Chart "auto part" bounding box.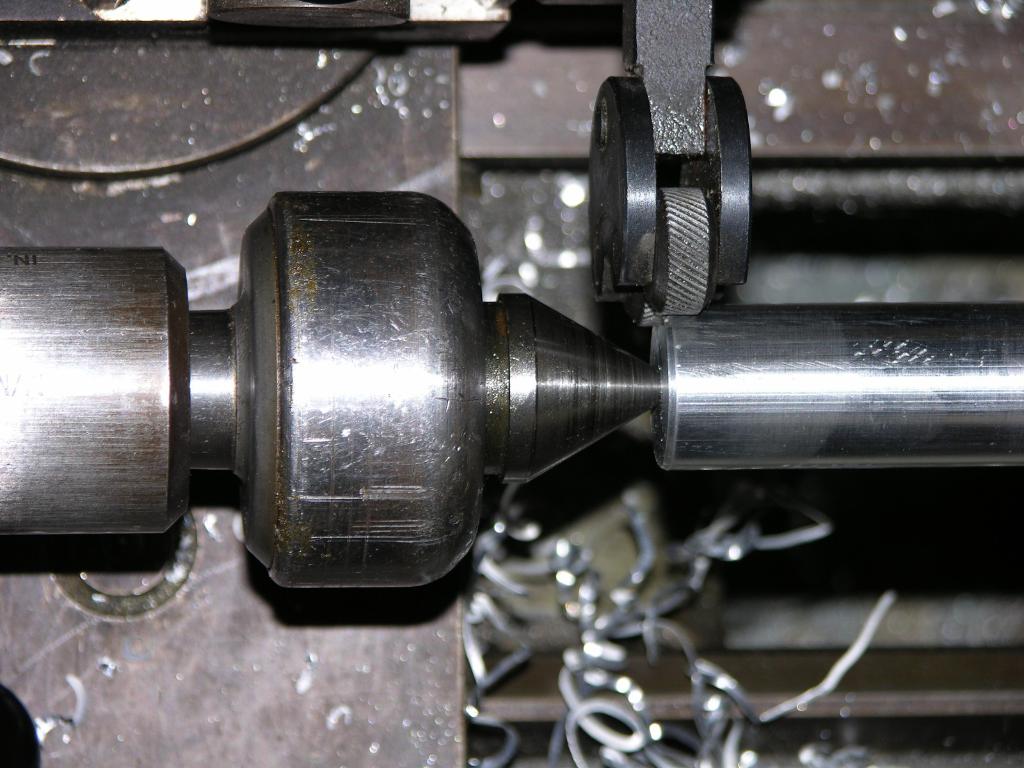
Charted: <region>0, 0, 1023, 767</region>.
